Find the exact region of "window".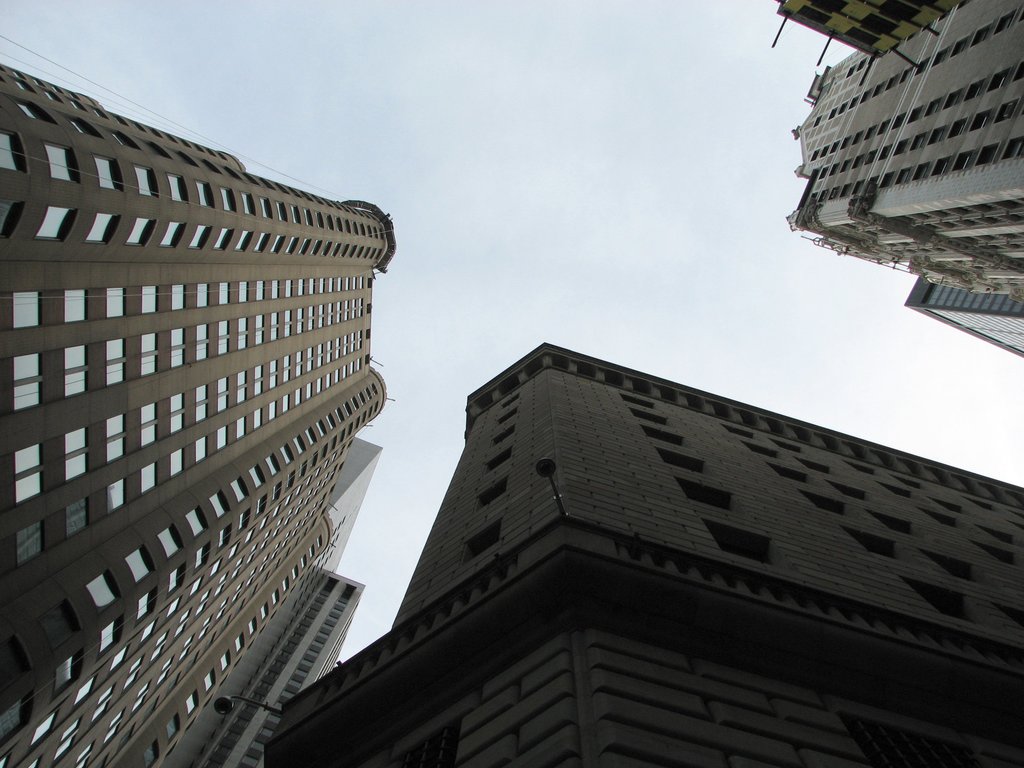
Exact region: (left=180, top=218, right=211, bottom=251).
